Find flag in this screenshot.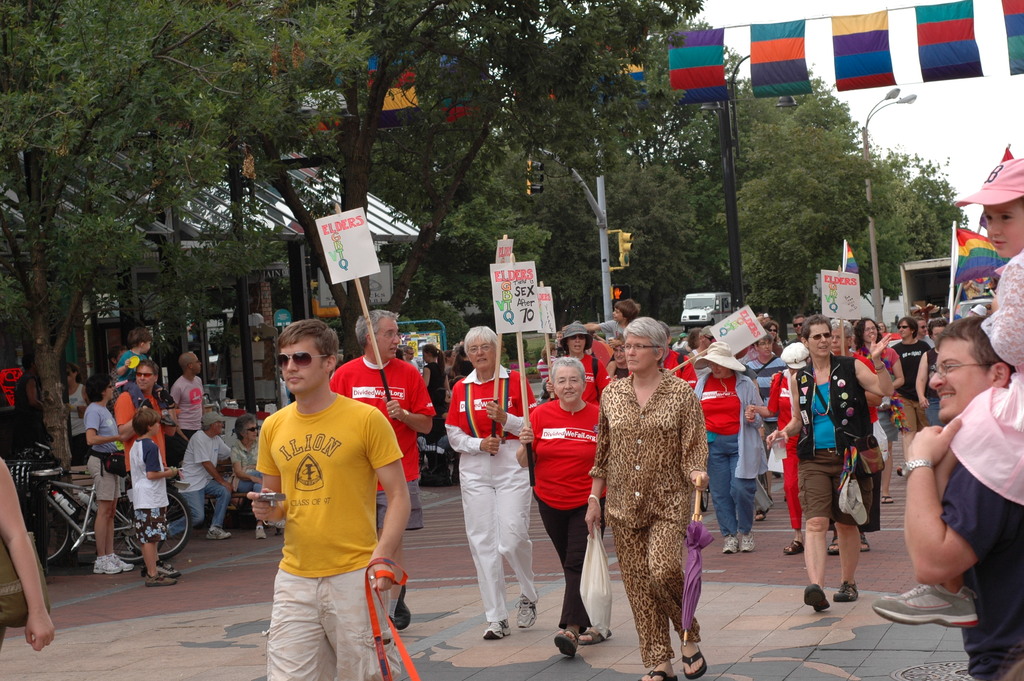
The bounding box for flag is [748,20,817,99].
